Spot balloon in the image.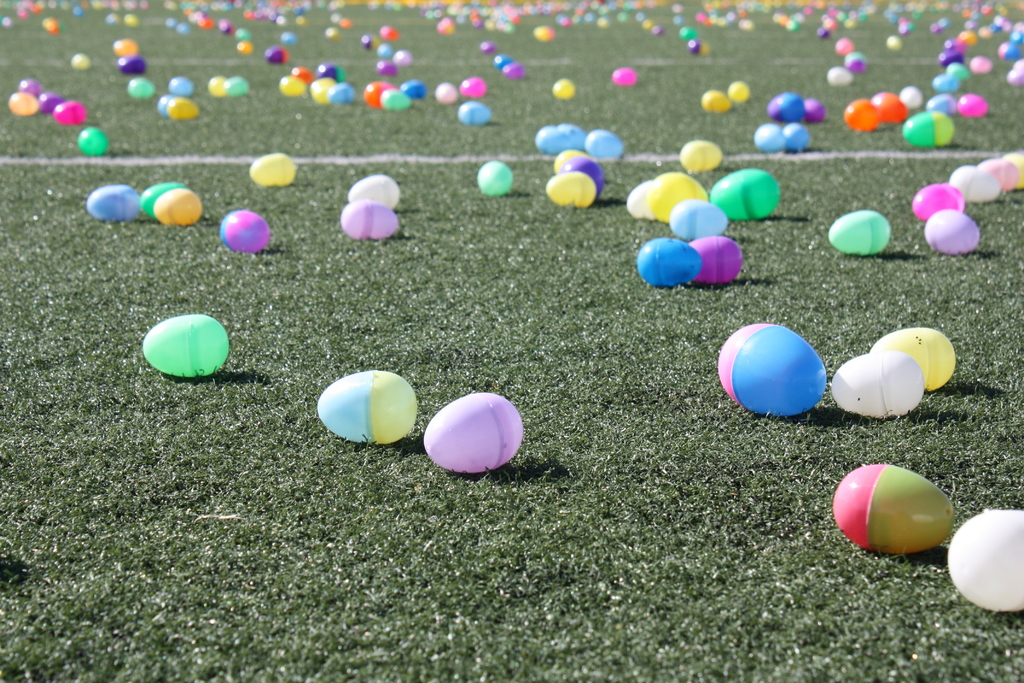
balloon found at 339 199 402 241.
